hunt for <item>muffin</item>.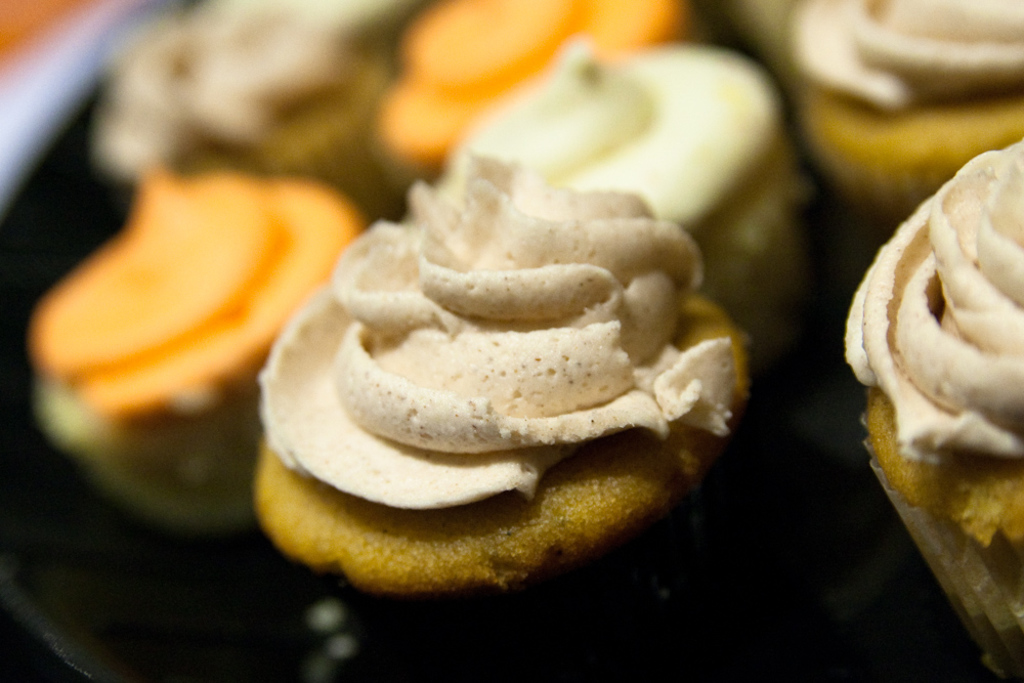
Hunted down at box=[362, 0, 706, 200].
